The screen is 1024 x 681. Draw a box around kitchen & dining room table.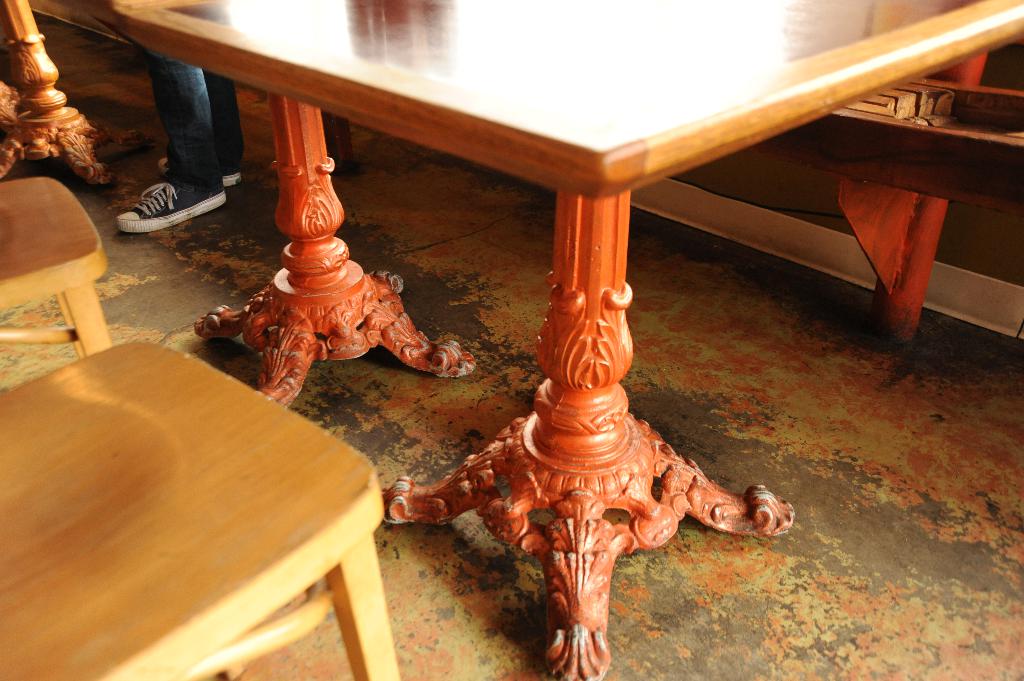
{"x1": 0, "y1": 0, "x2": 1023, "y2": 680}.
